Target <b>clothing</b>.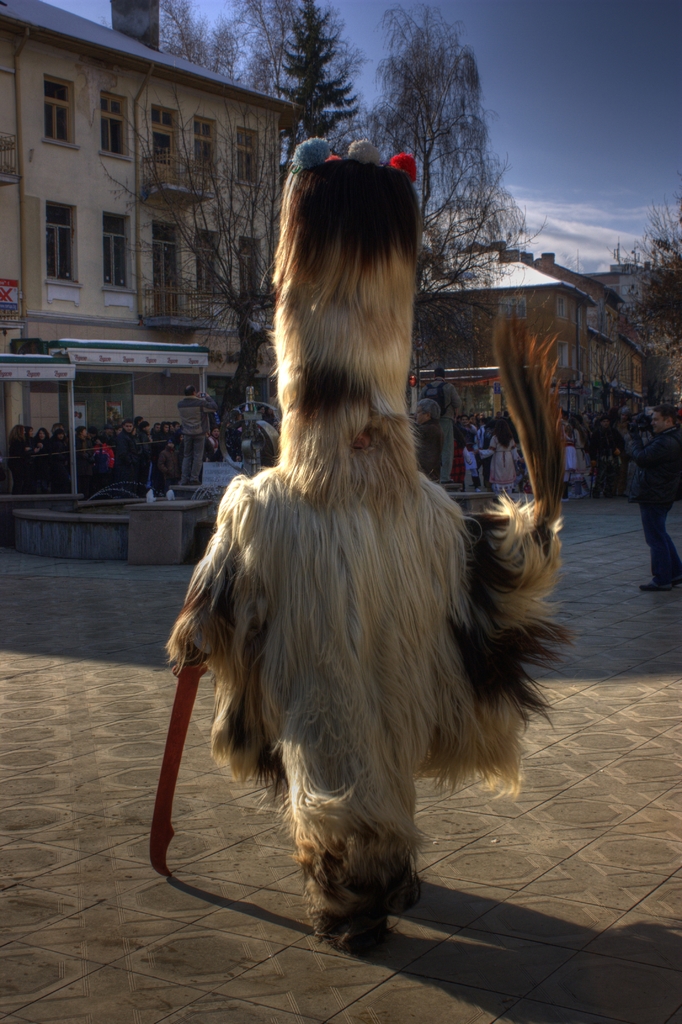
Target region: box=[626, 429, 681, 578].
